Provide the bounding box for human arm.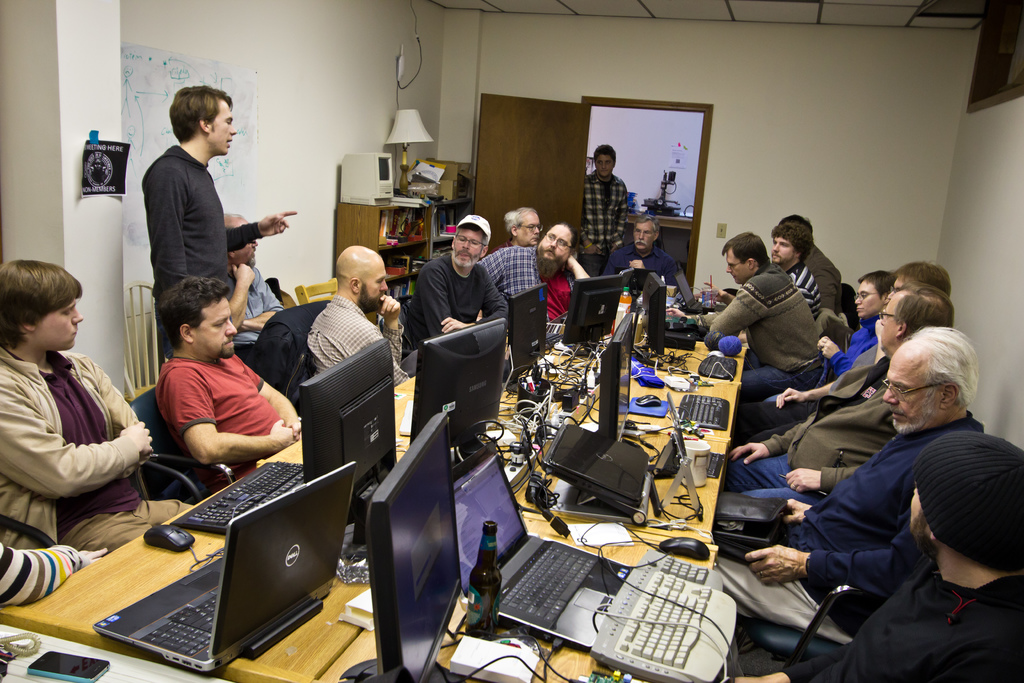
bbox=(148, 362, 298, 484).
